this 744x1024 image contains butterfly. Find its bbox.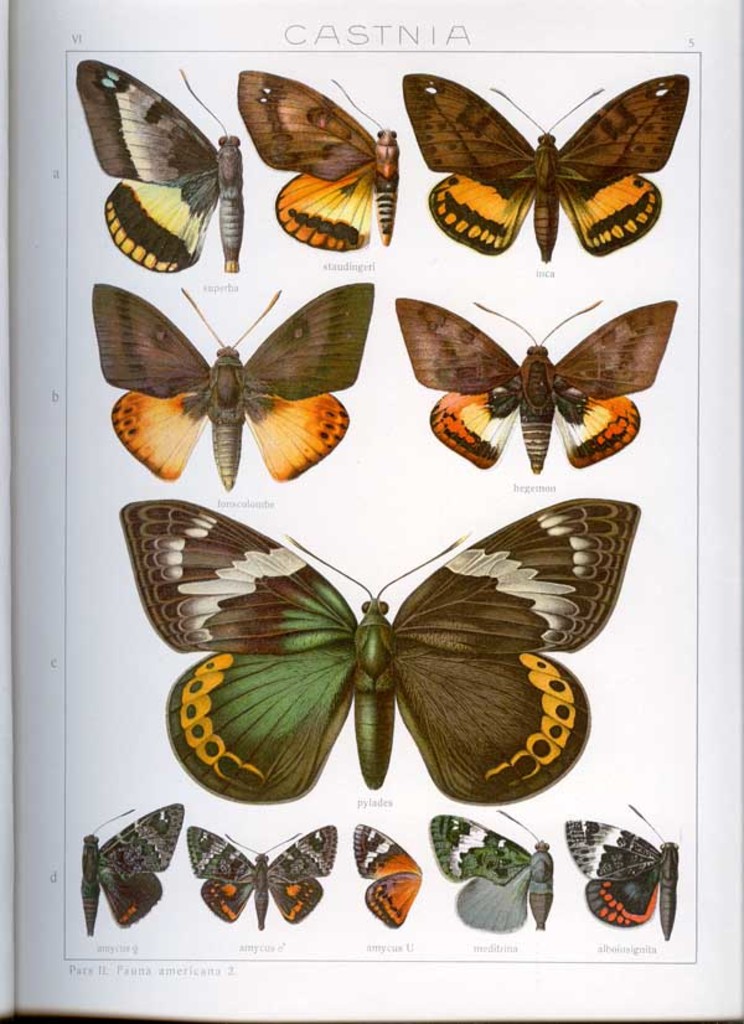
crop(82, 800, 186, 947).
